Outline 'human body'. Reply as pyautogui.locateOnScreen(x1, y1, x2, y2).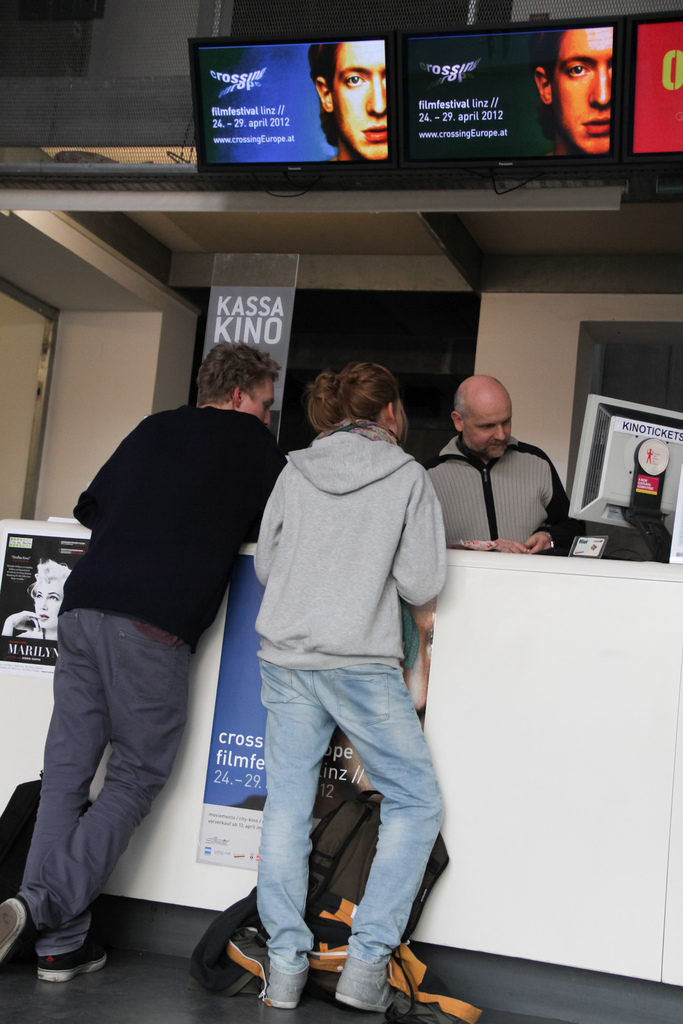
pyautogui.locateOnScreen(427, 374, 573, 561).
